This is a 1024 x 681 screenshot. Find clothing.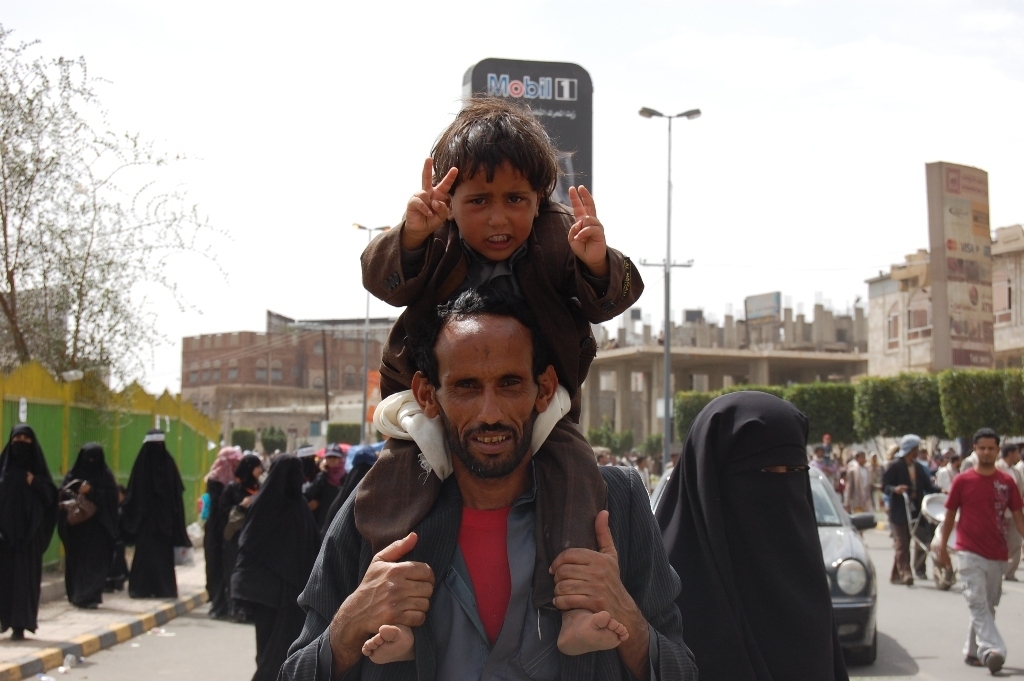
Bounding box: x1=359 y1=206 x2=641 y2=612.
